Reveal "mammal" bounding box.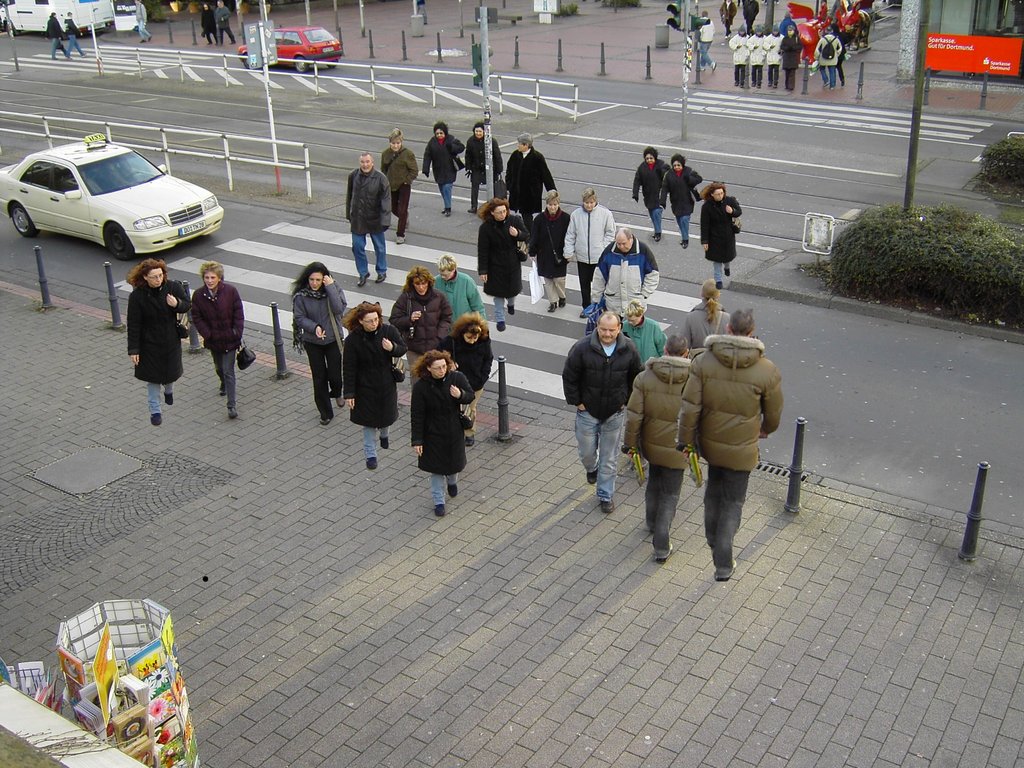
Revealed: select_region(623, 297, 668, 454).
